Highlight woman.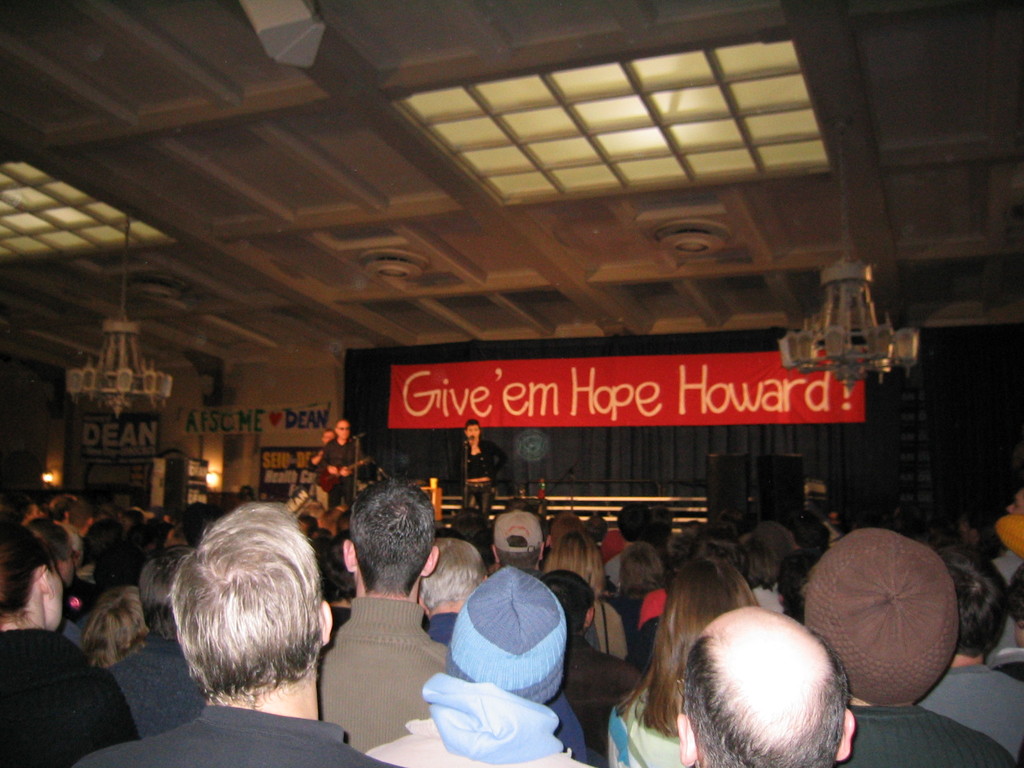
Highlighted region: box(0, 522, 143, 767).
